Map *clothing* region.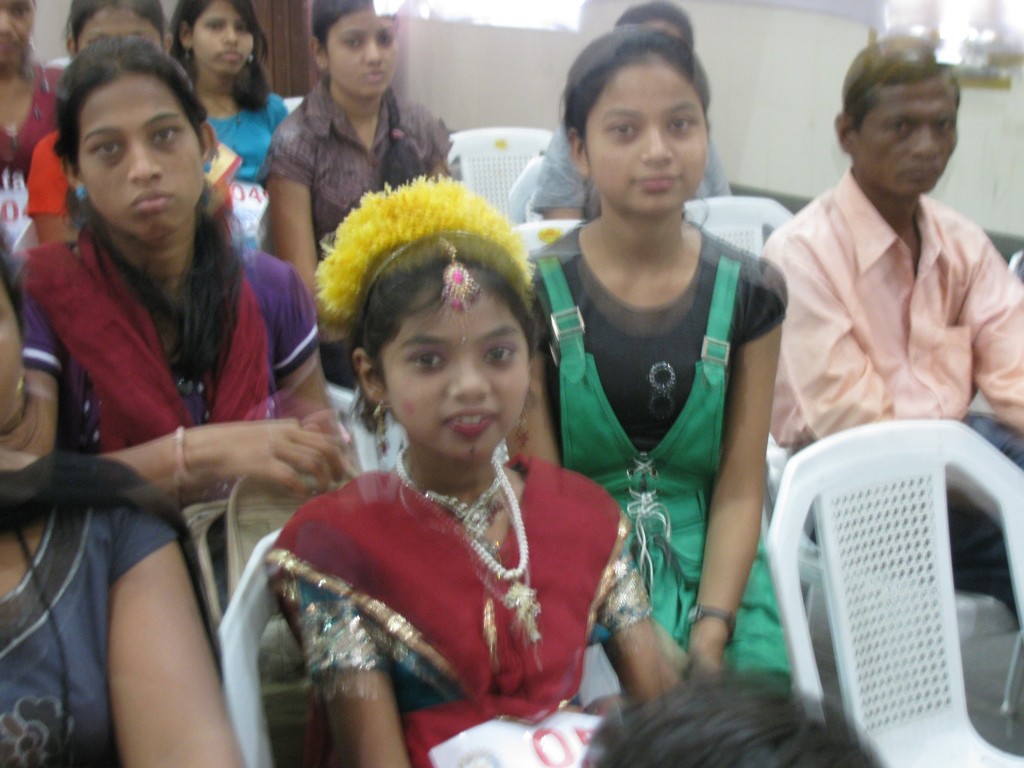
Mapped to pyautogui.locateOnScreen(252, 444, 646, 767).
